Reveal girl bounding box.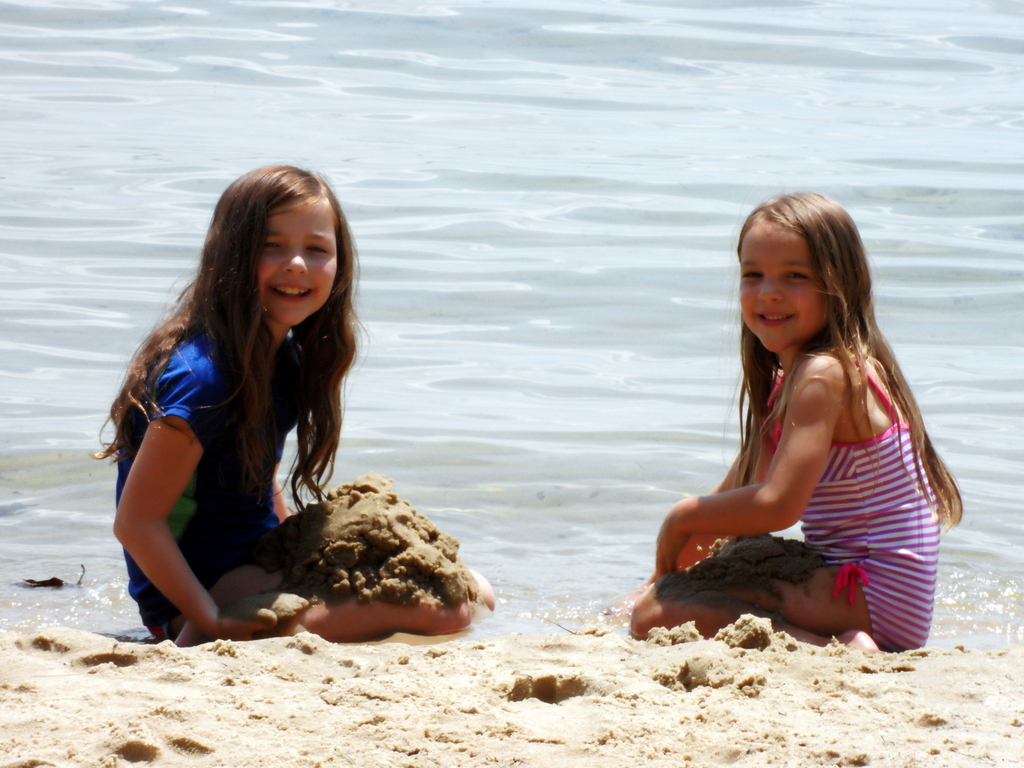
Revealed: rect(90, 159, 500, 646).
